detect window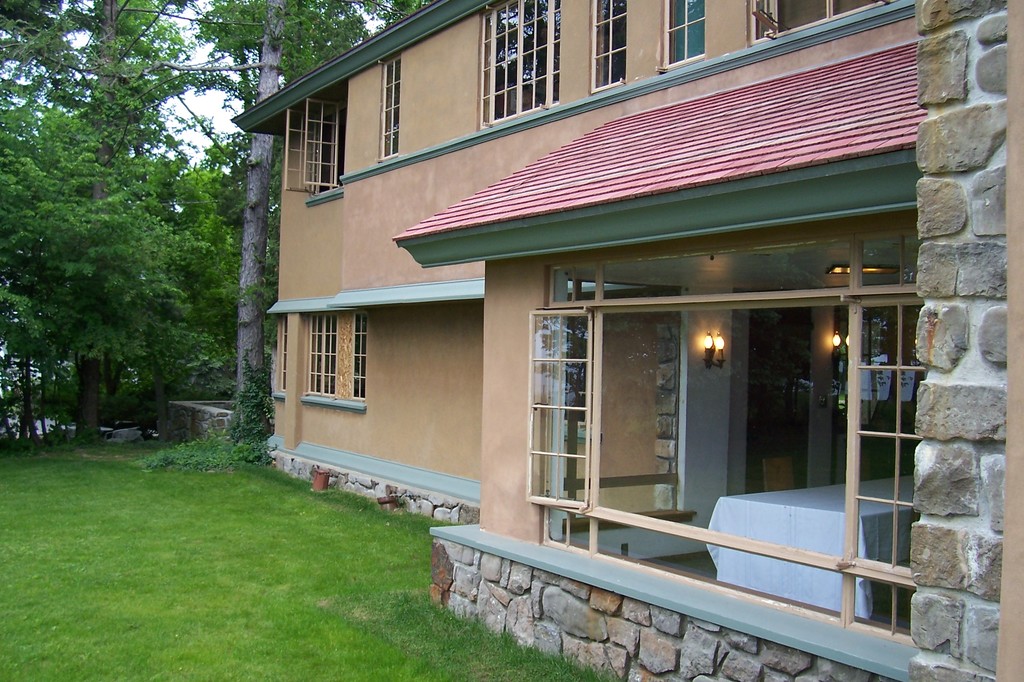
rect(483, 13, 564, 104)
